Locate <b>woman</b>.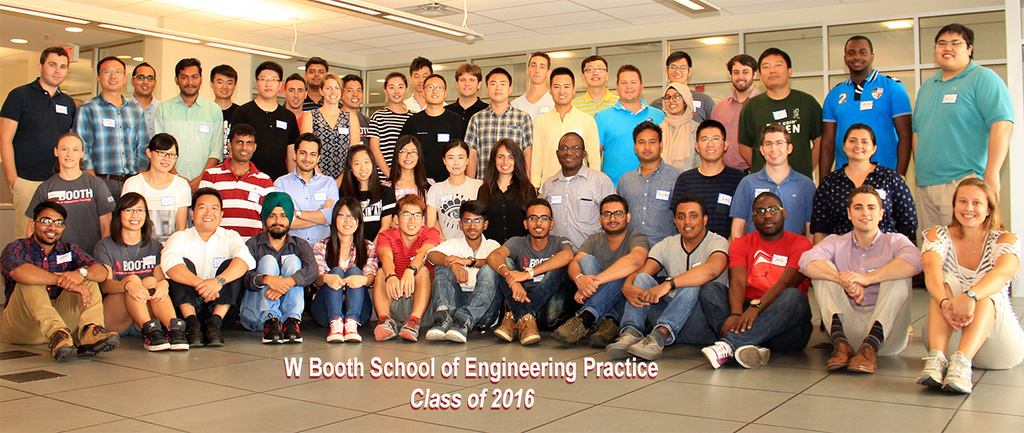
Bounding box: (299, 70, 358, 177).
